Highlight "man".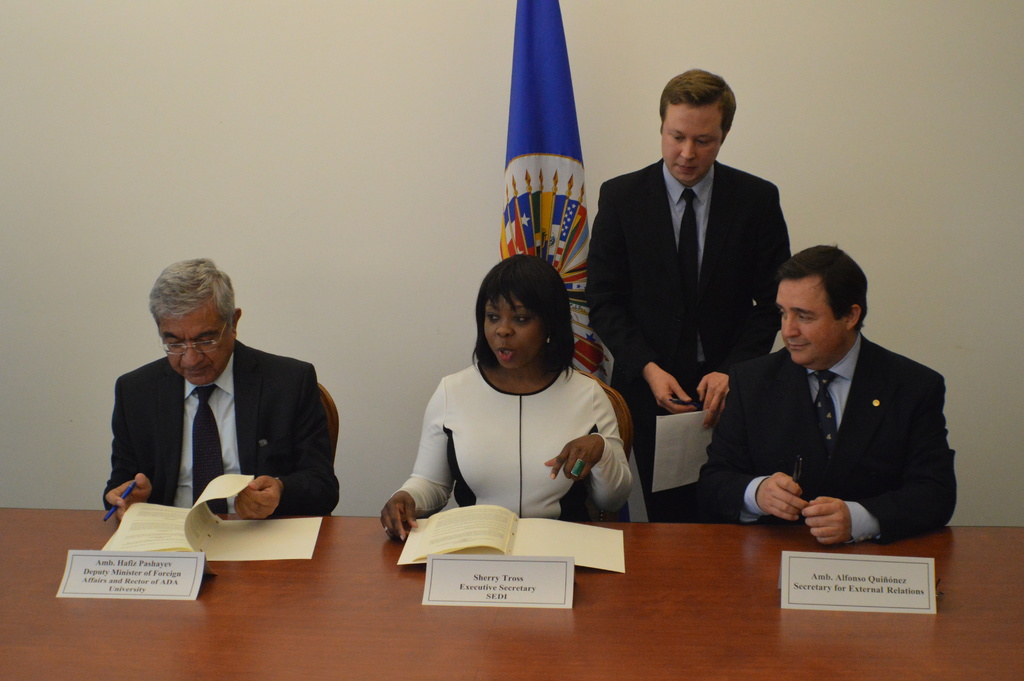
Highlighted region: region(584, 67, 794, 522).
